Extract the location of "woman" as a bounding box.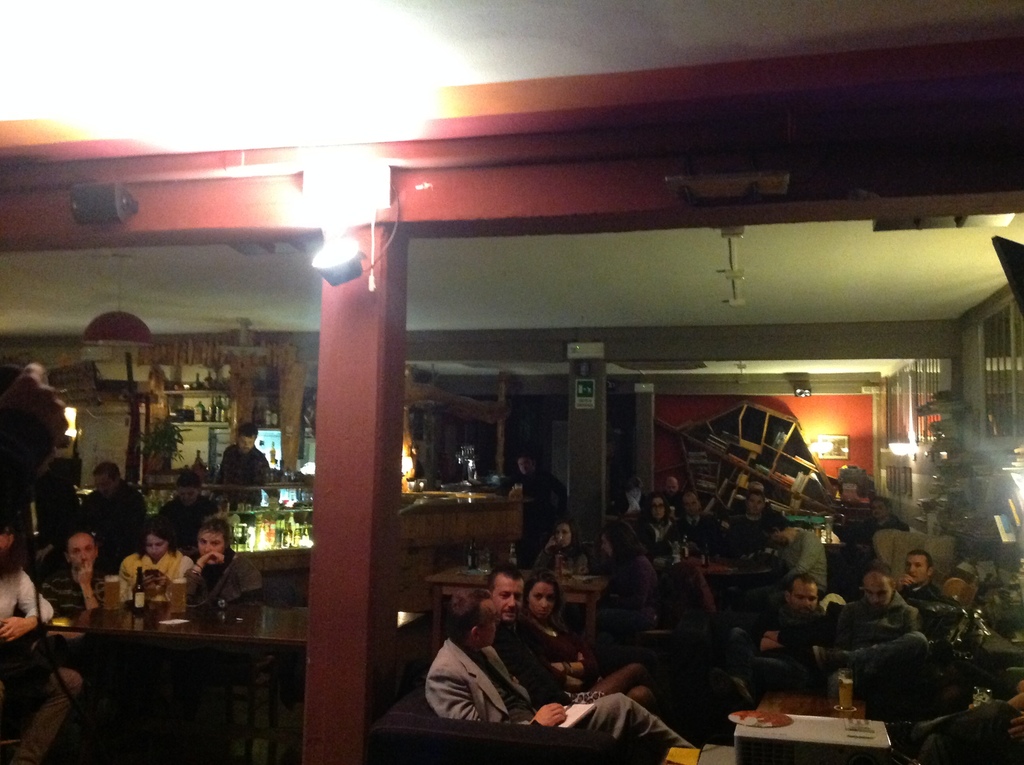
crop(592, 513, 660, 633).
